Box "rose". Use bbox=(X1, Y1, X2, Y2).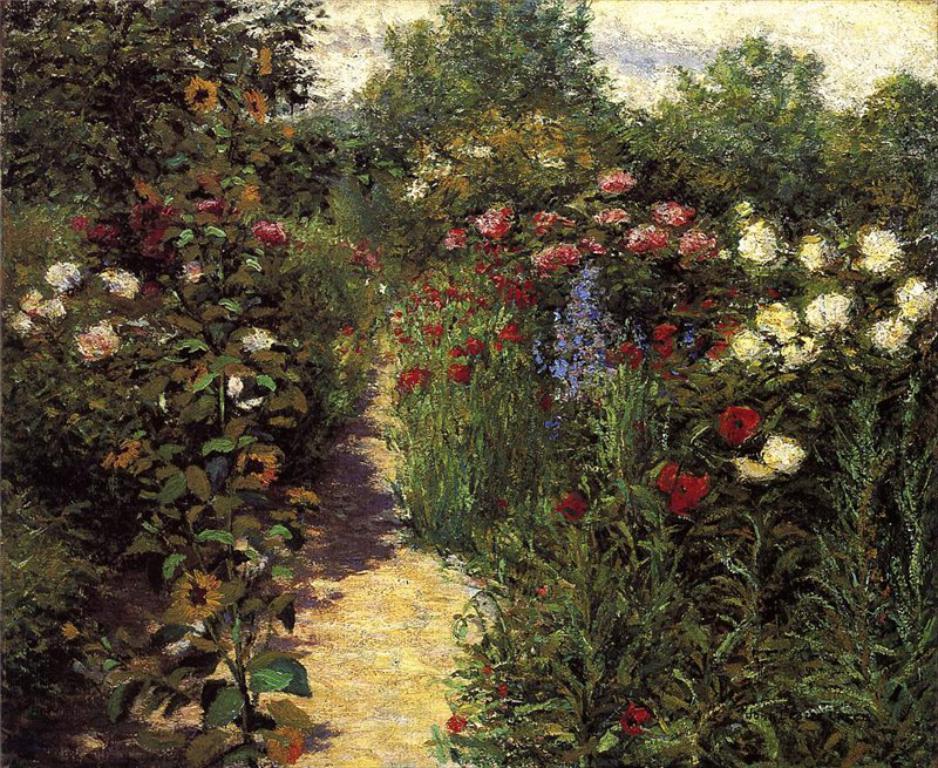
bbox=(755, 295, 803, 342).
